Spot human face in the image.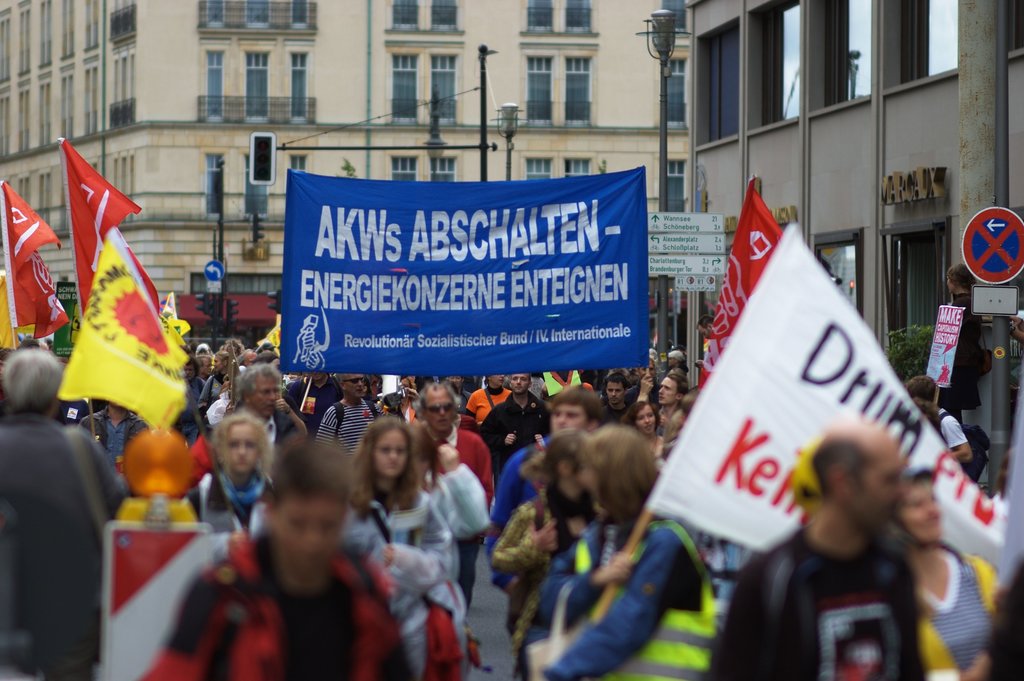
human face found at locate(371, 425, 410, 480).
